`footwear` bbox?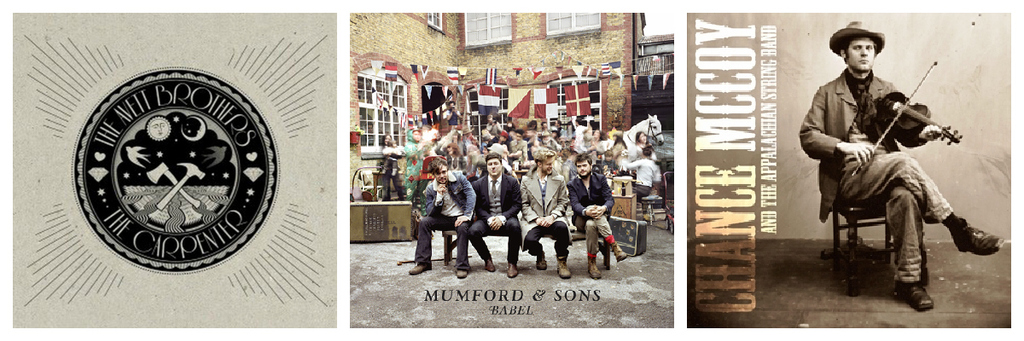
x1=406, y1=269, x2=428, y2=276
